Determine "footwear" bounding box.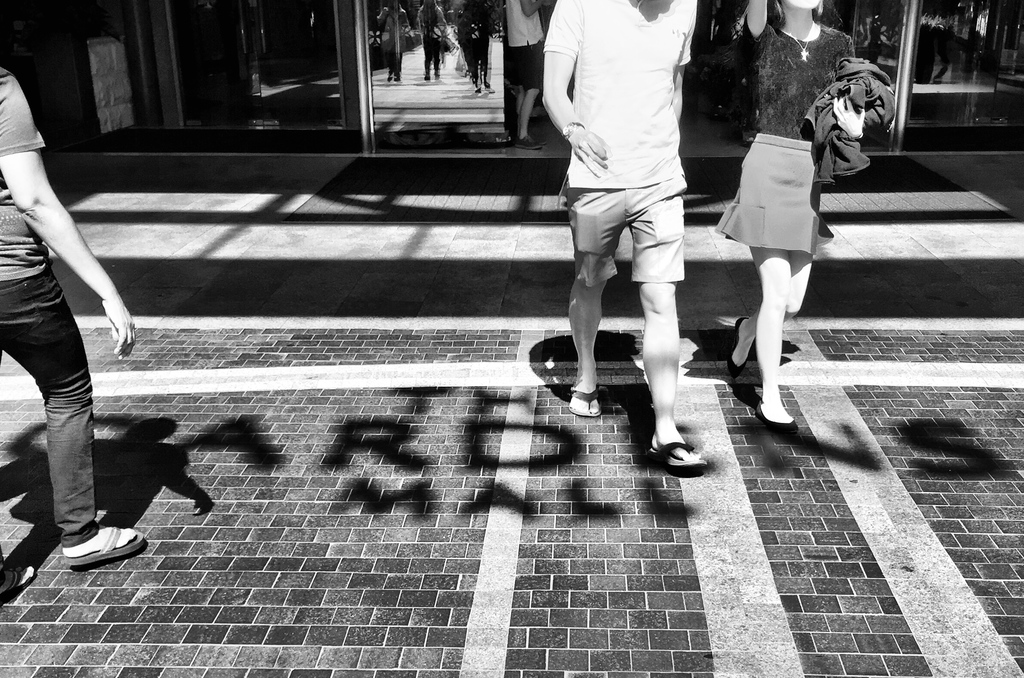
Determined: left=0, top=563, right=42, bottom=606.
